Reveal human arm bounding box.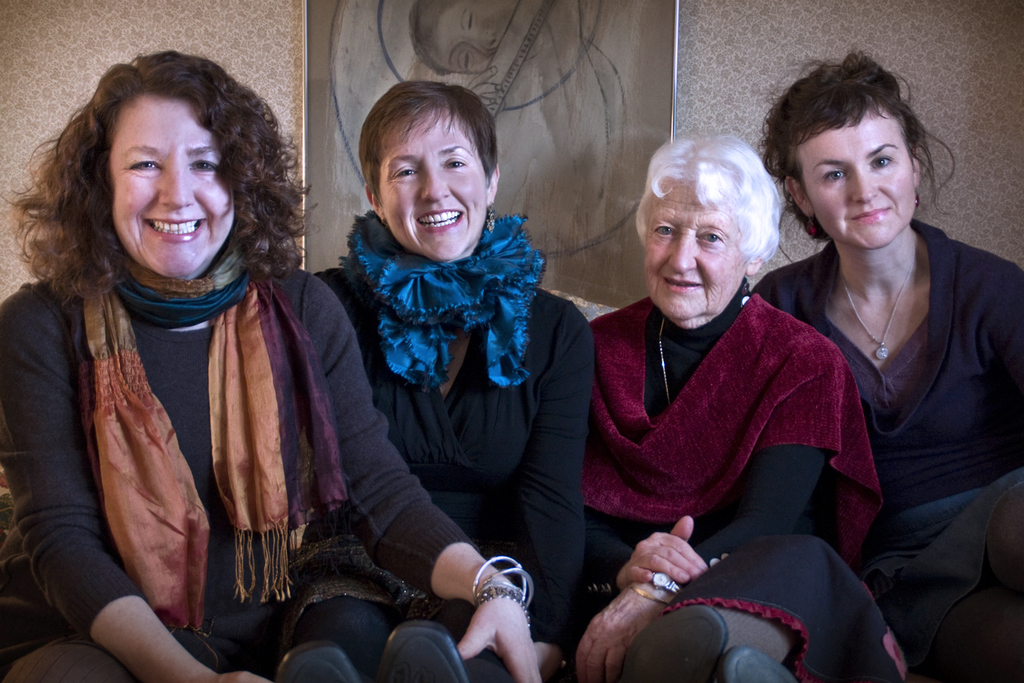
Revealed: crop(16, 279, 276, 682).
